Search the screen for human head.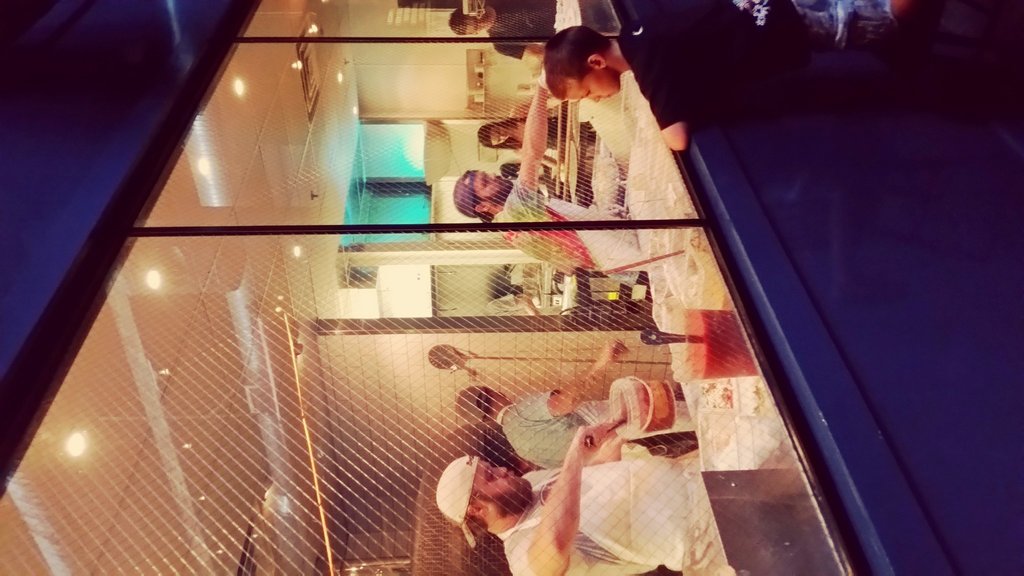
Found at 446/10/486/38.
